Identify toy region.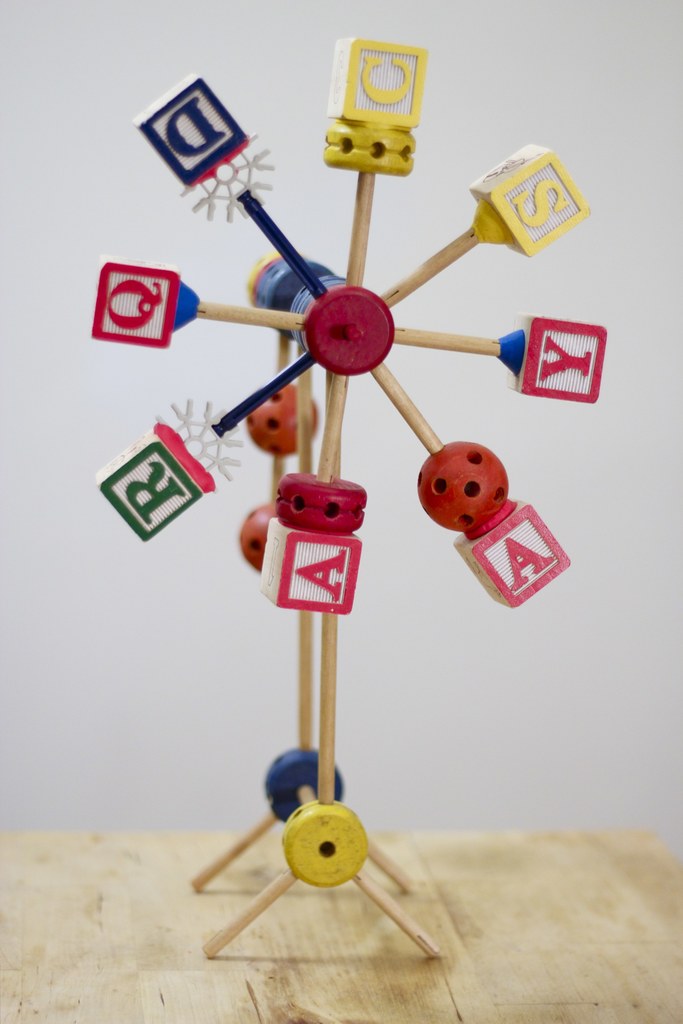
Region: crop(71, 38, 637, 969).
